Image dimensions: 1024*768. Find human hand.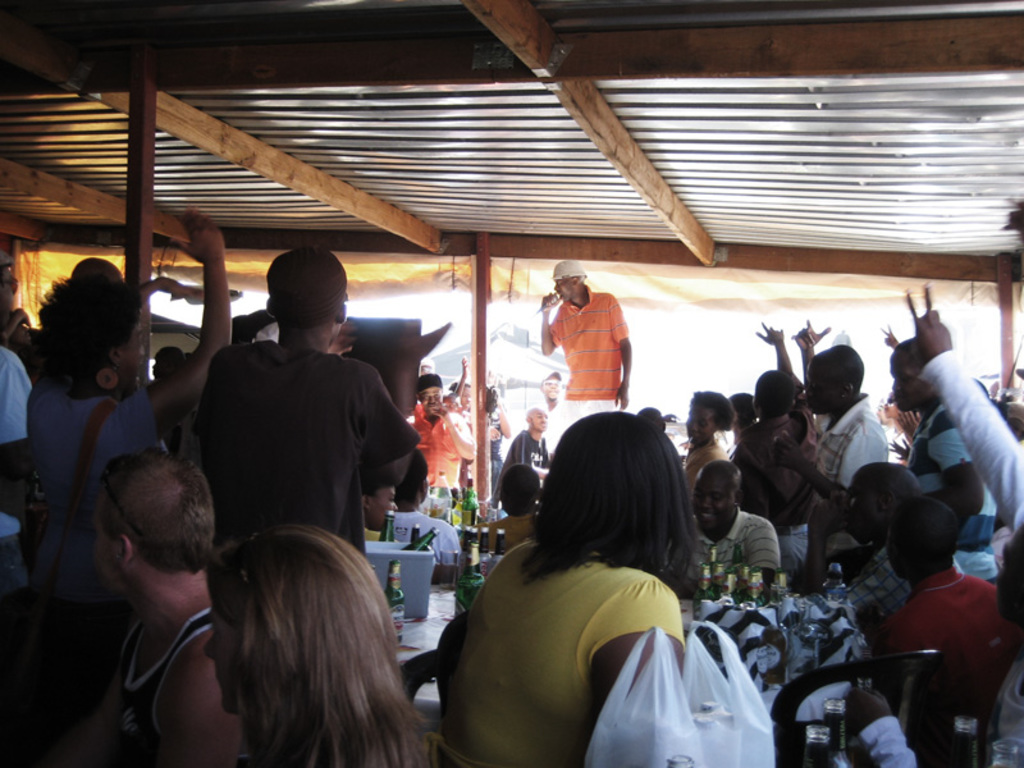
(x1=612, y1=379, x2=631, y2=412).
